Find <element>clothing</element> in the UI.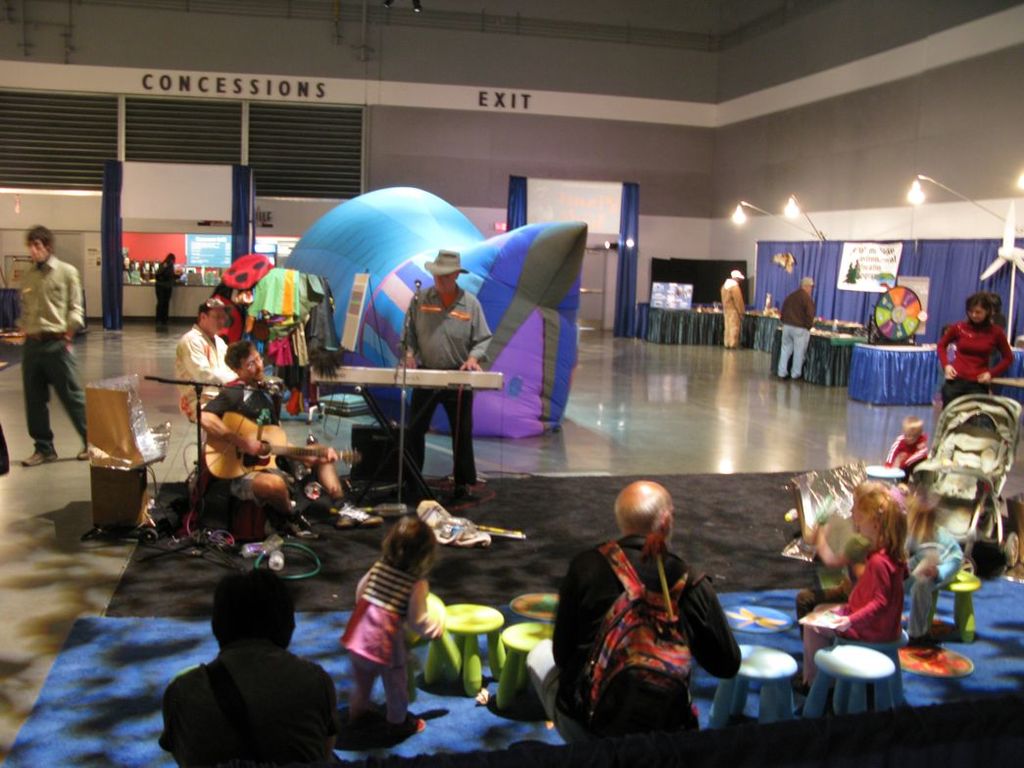
UI element at [left=408, top=282, right=483, bottom=492].
